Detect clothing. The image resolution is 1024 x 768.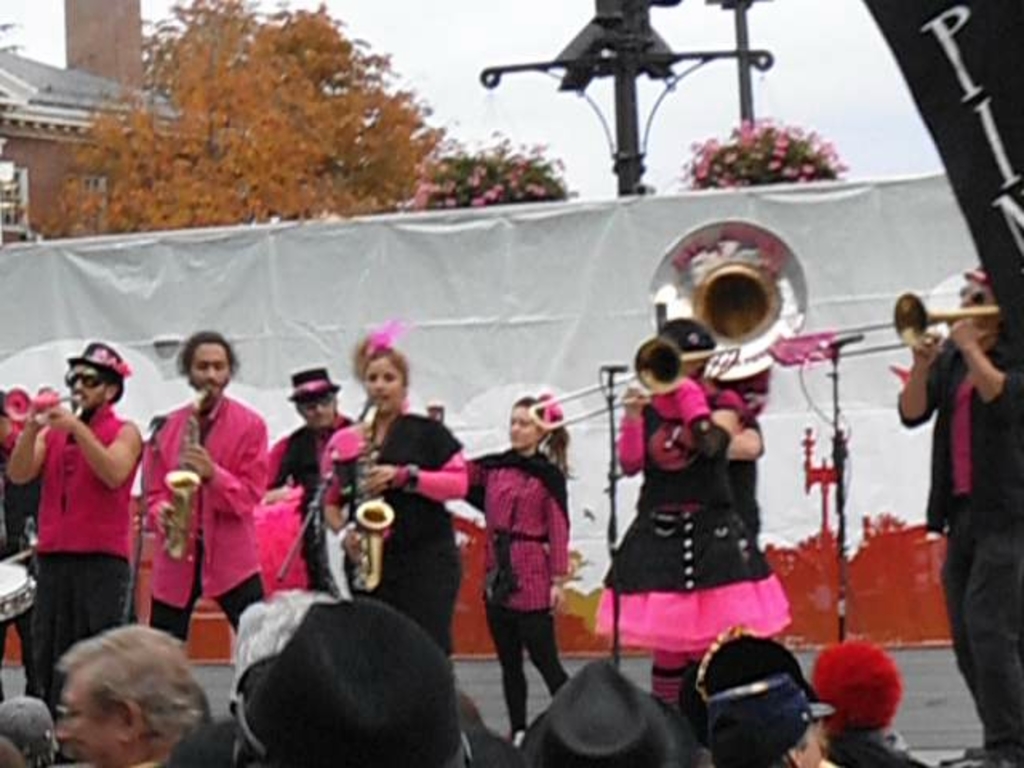
BBox(267, 411, 354, 581).
